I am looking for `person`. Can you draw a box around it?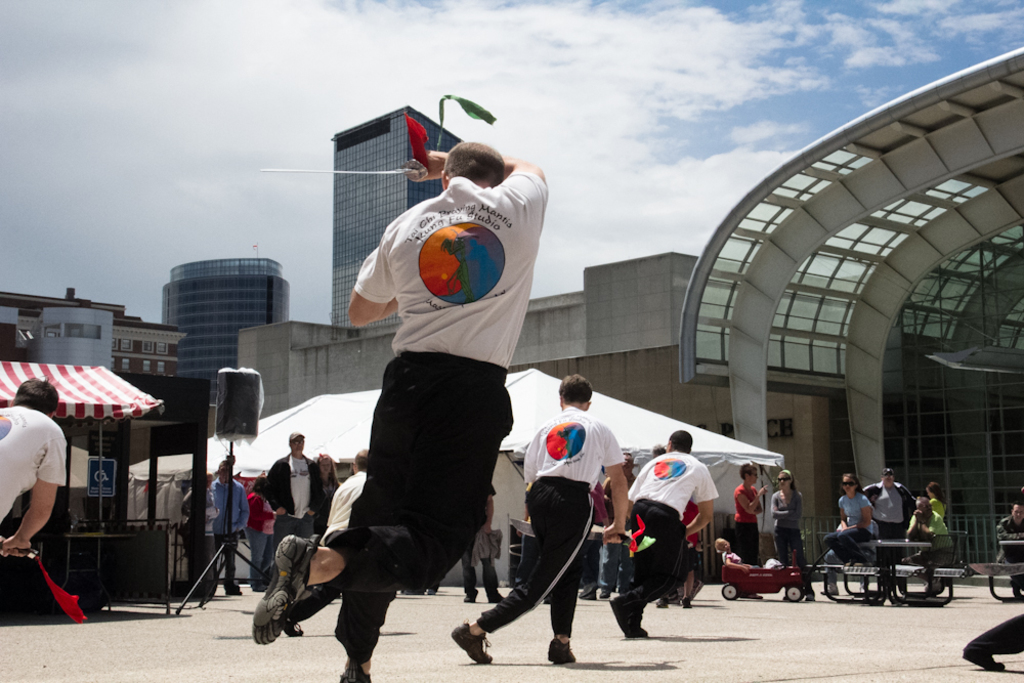
Sure, the bounding box is (left=444, top=369, right=630, bottom=667).
